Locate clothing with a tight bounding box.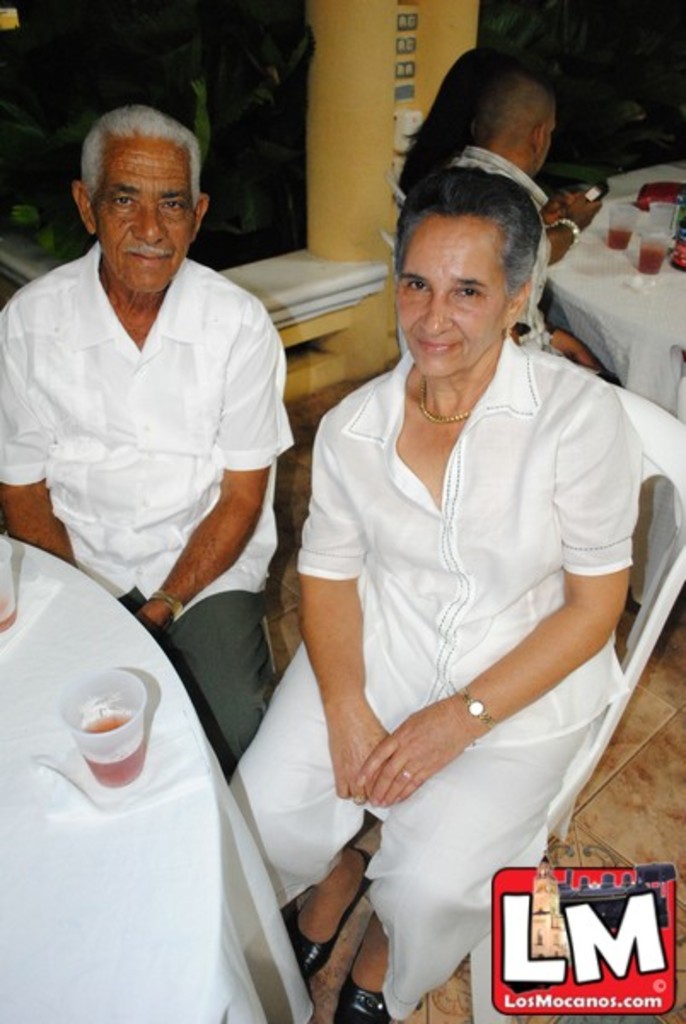
[445,152,619,377].
